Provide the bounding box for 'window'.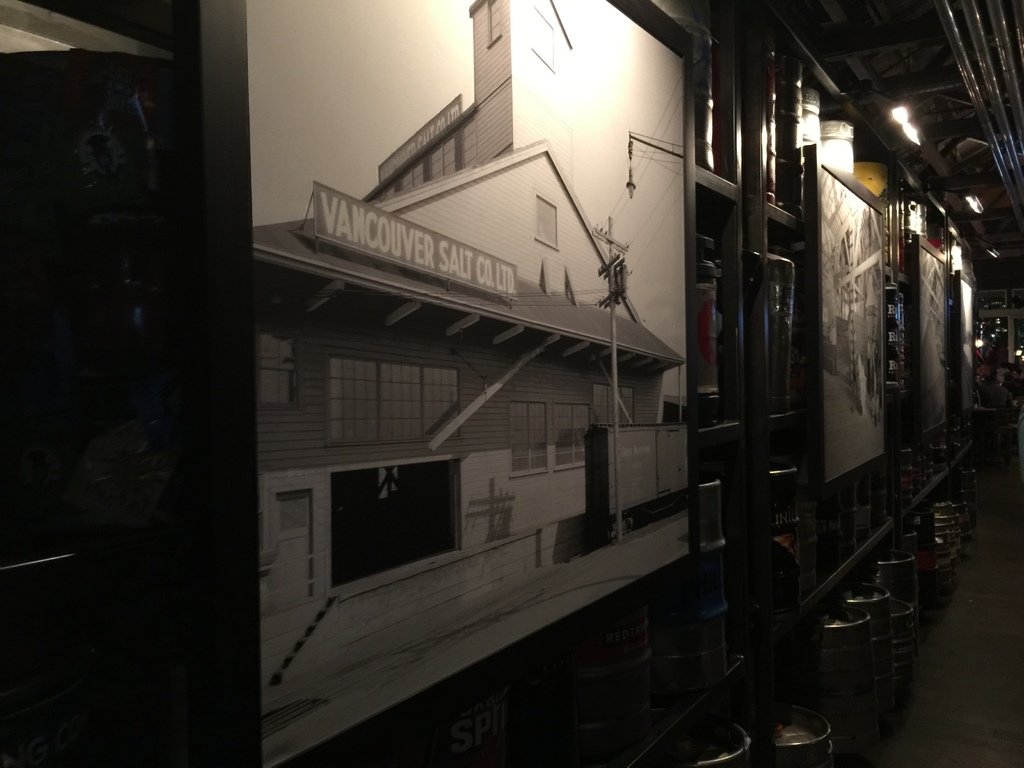
rect(255, 333, 296, 410).
